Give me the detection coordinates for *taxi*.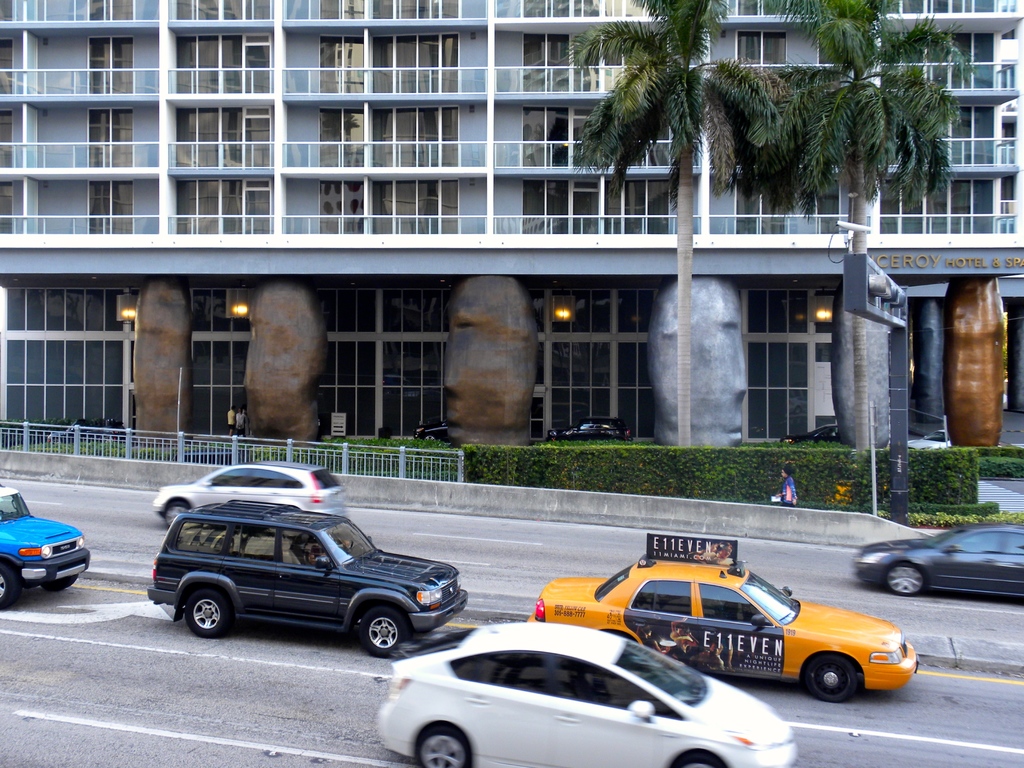
crop(569, 558, 925, 710).
